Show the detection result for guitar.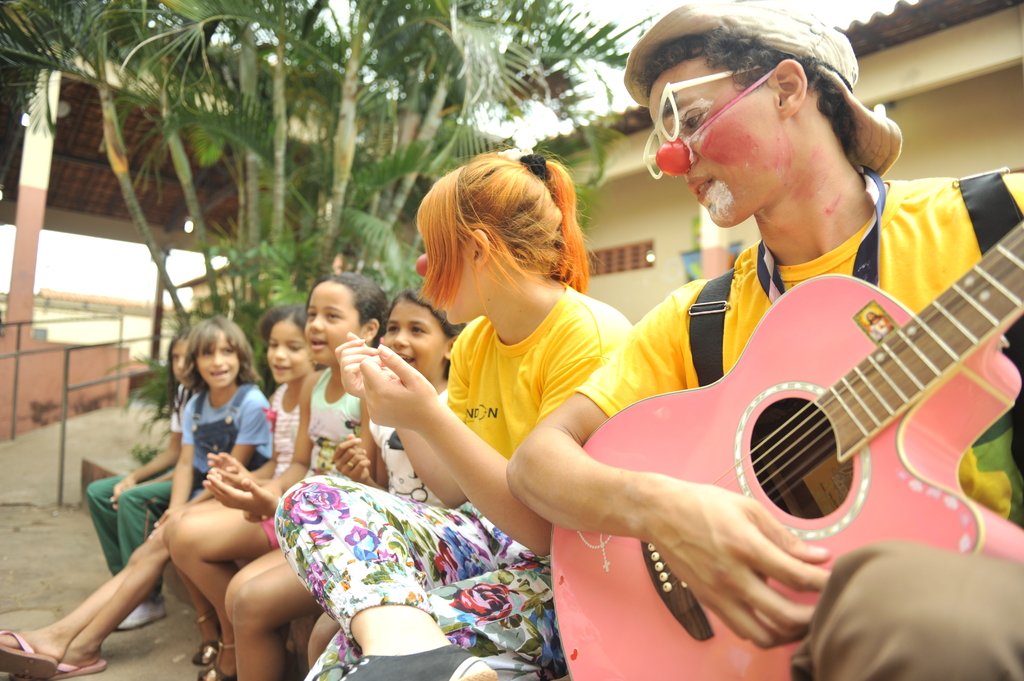
[554, 220, 1023, 680].
